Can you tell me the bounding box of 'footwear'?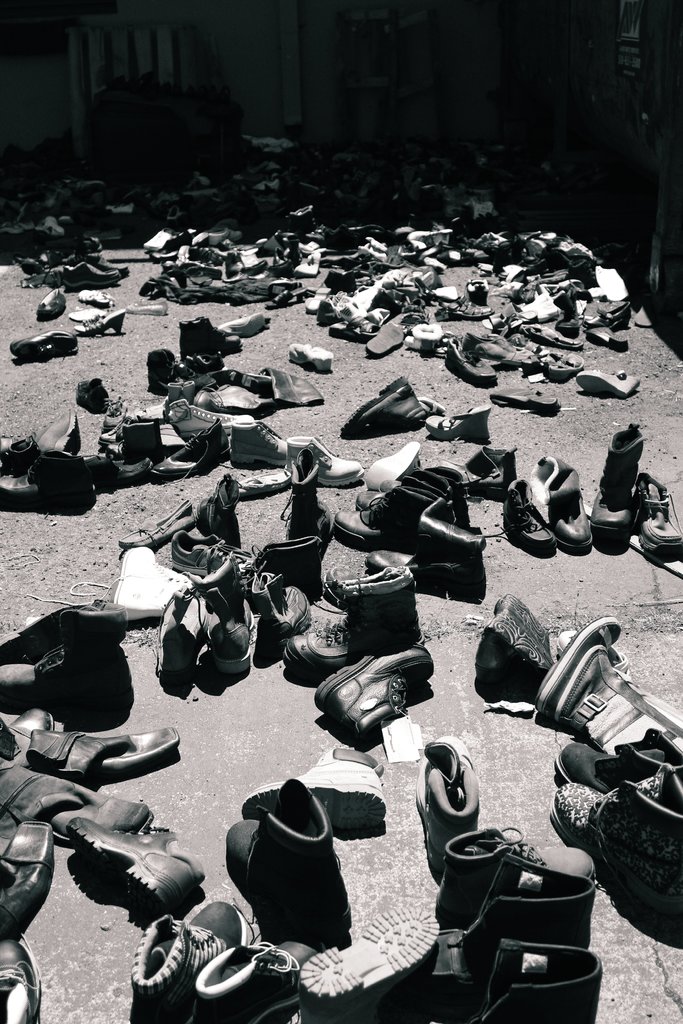
0, 127, 632, 384.
